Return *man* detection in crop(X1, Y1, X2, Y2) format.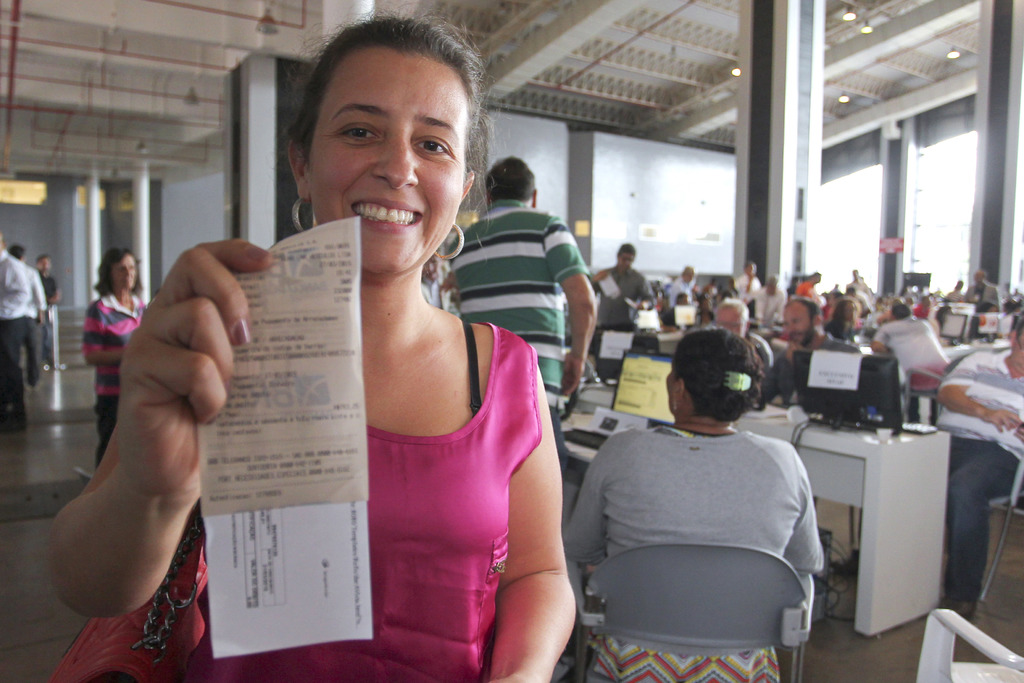
crop(780, 295, 860, 396).
